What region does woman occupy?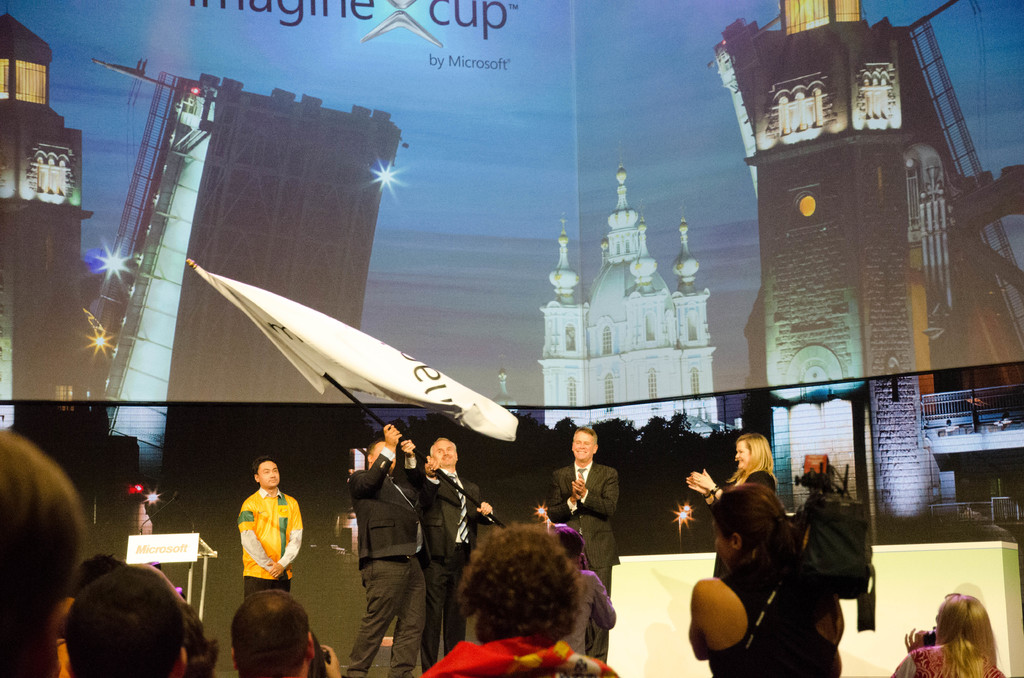
detection(417, 512, 635, 677).
